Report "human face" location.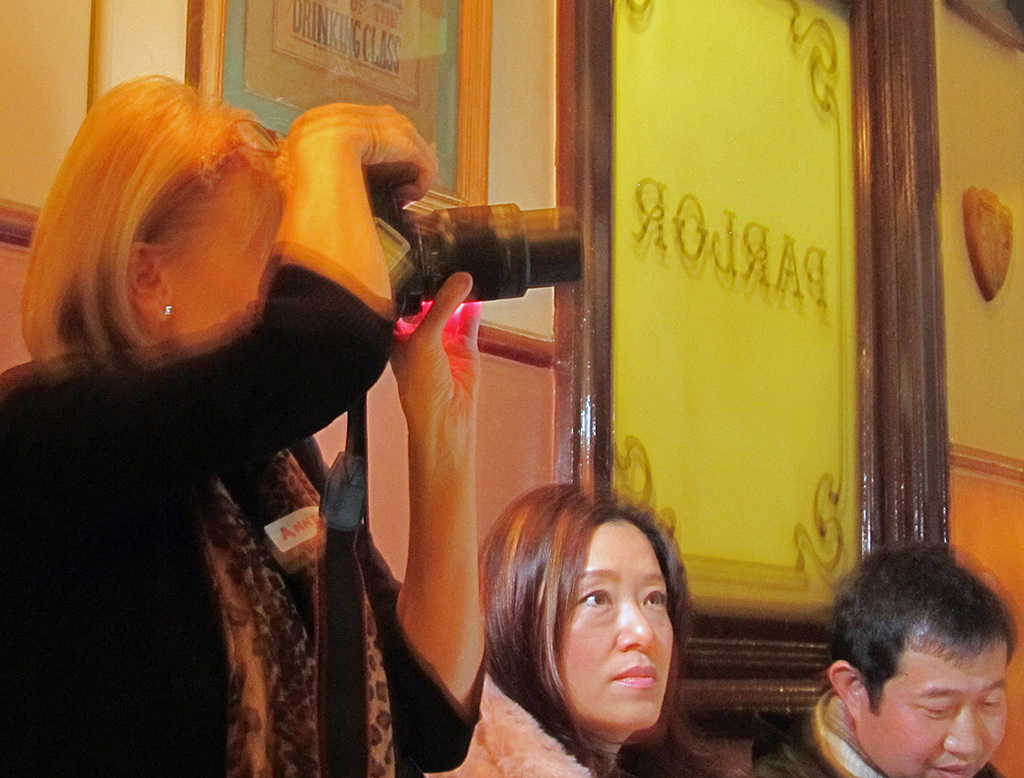
Report: [171, 183, 277, 357].
